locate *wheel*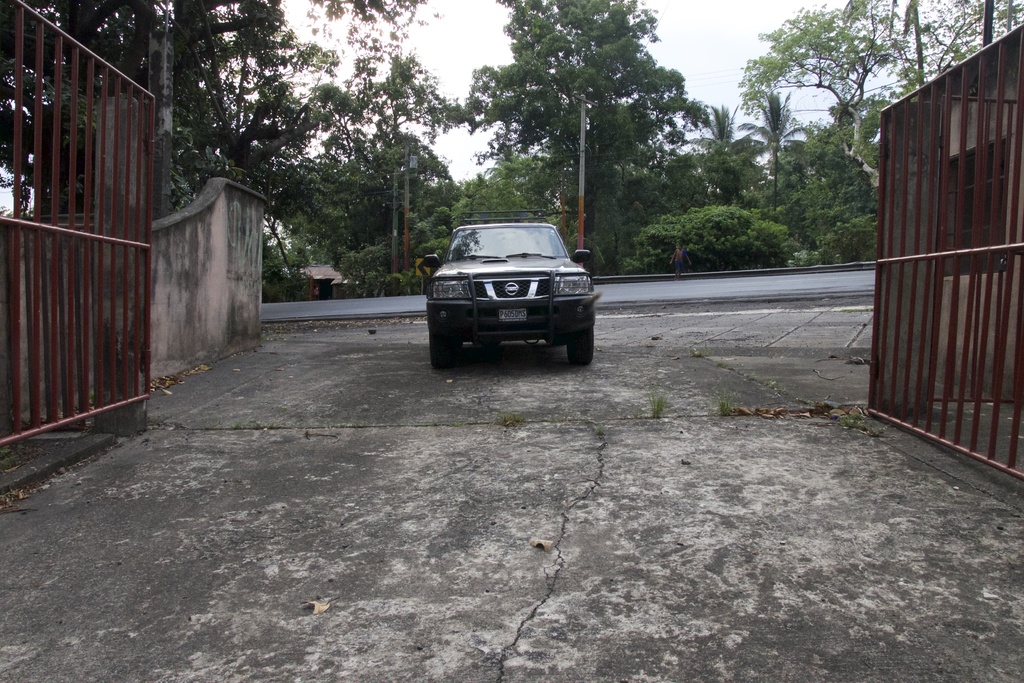
{"x1": 429, "y1": 329, "x2": 451, "y2": 373}
